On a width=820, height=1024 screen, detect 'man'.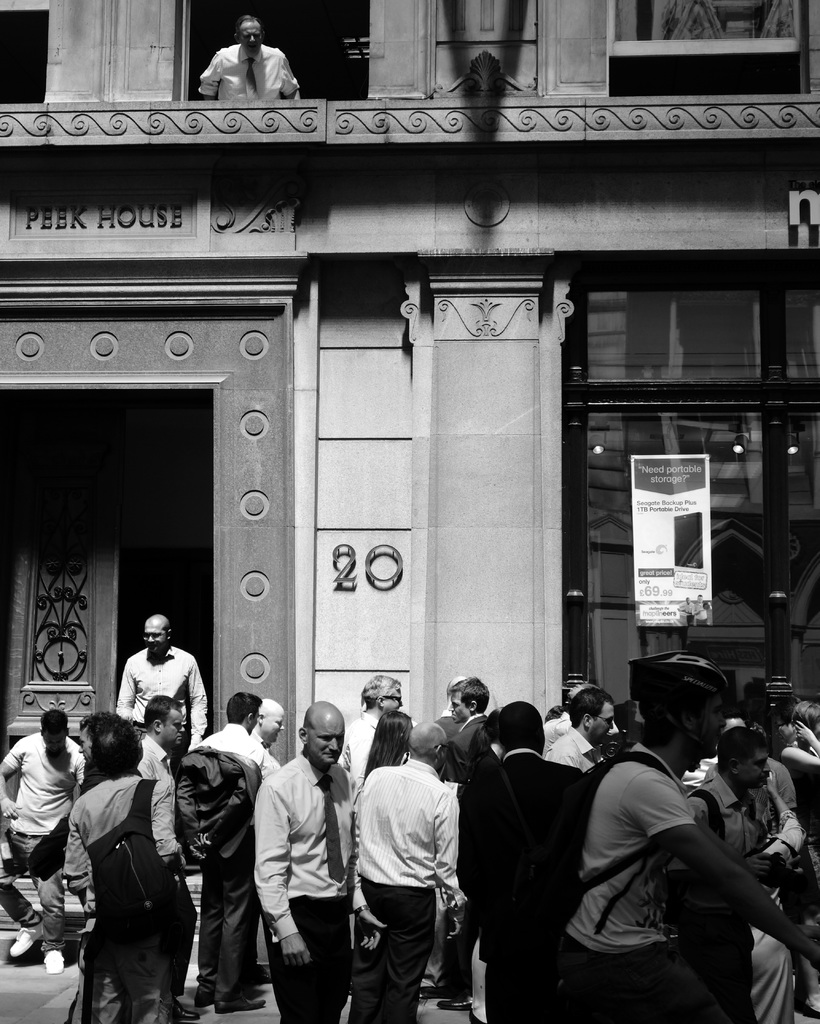
BBox(254, 701, 285, 746).
